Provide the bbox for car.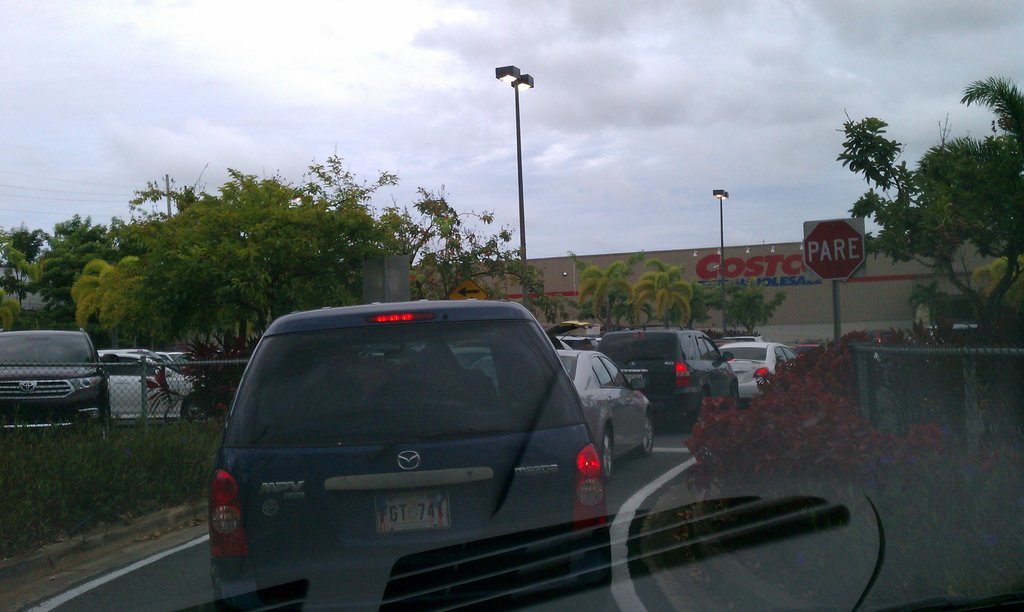
(x1=200, y1=300, x2=627, y2=607).
